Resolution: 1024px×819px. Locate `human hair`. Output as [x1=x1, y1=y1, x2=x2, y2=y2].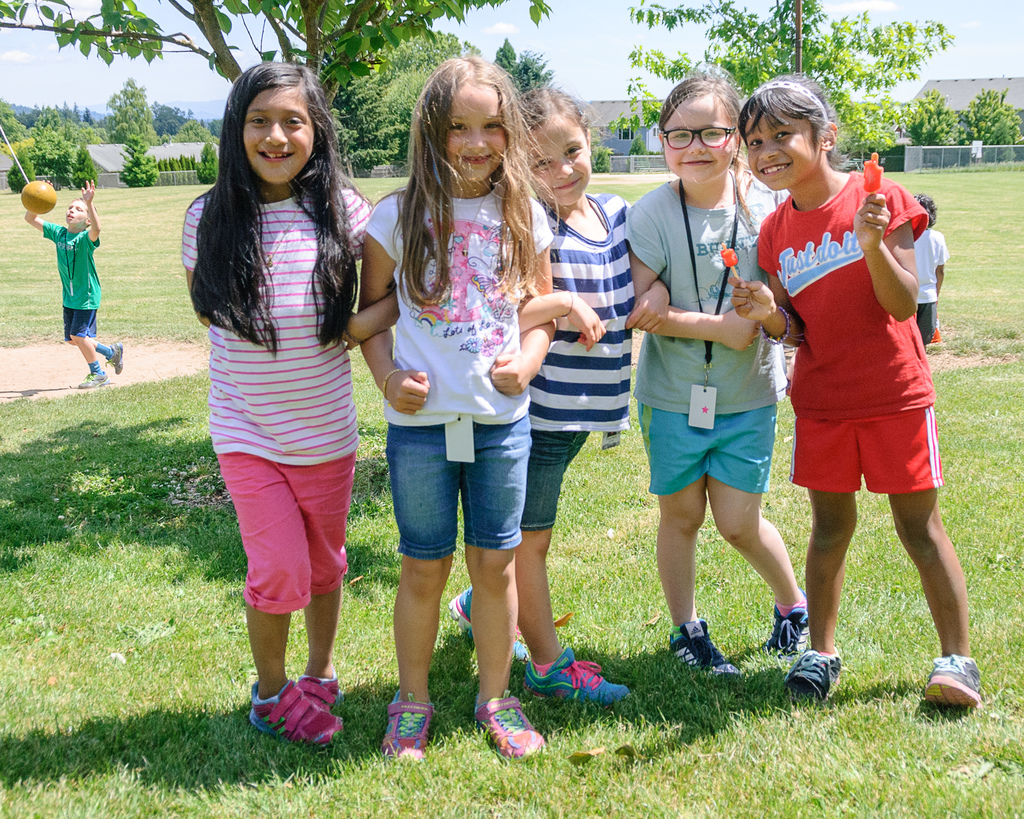
[x1=68, y1=194, x2=98, y2=212].
